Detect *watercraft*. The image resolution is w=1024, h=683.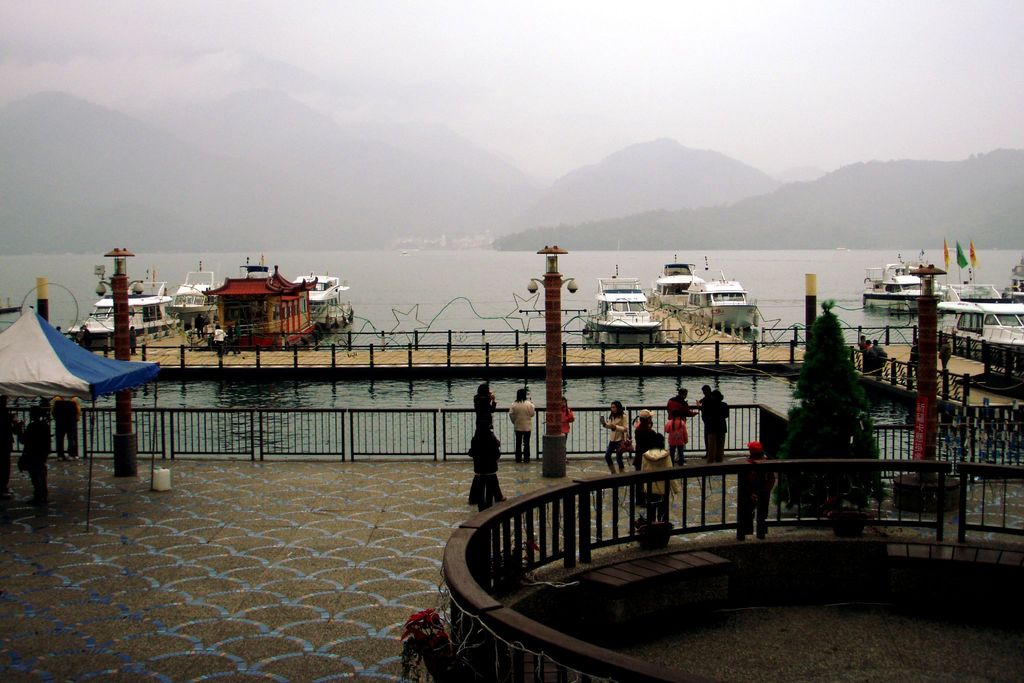
[658,247,700,316].
